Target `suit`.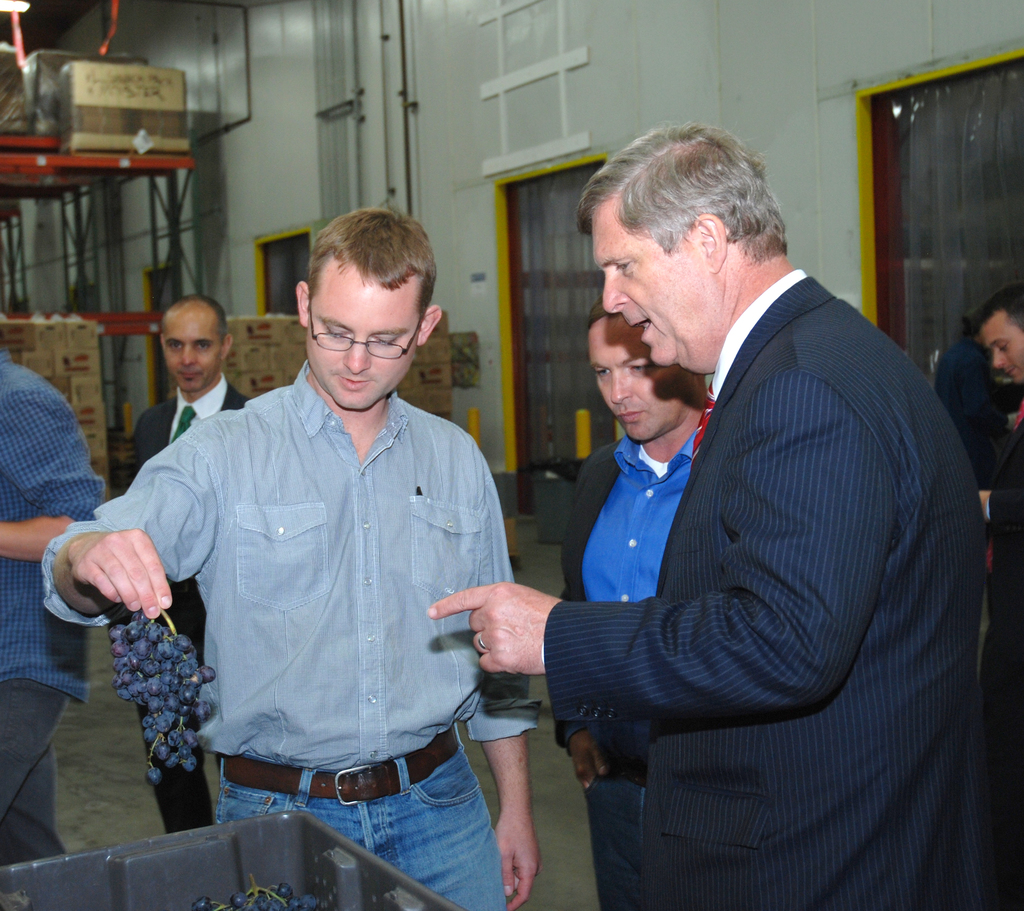
Target region: (125, 382, 252, 833).
